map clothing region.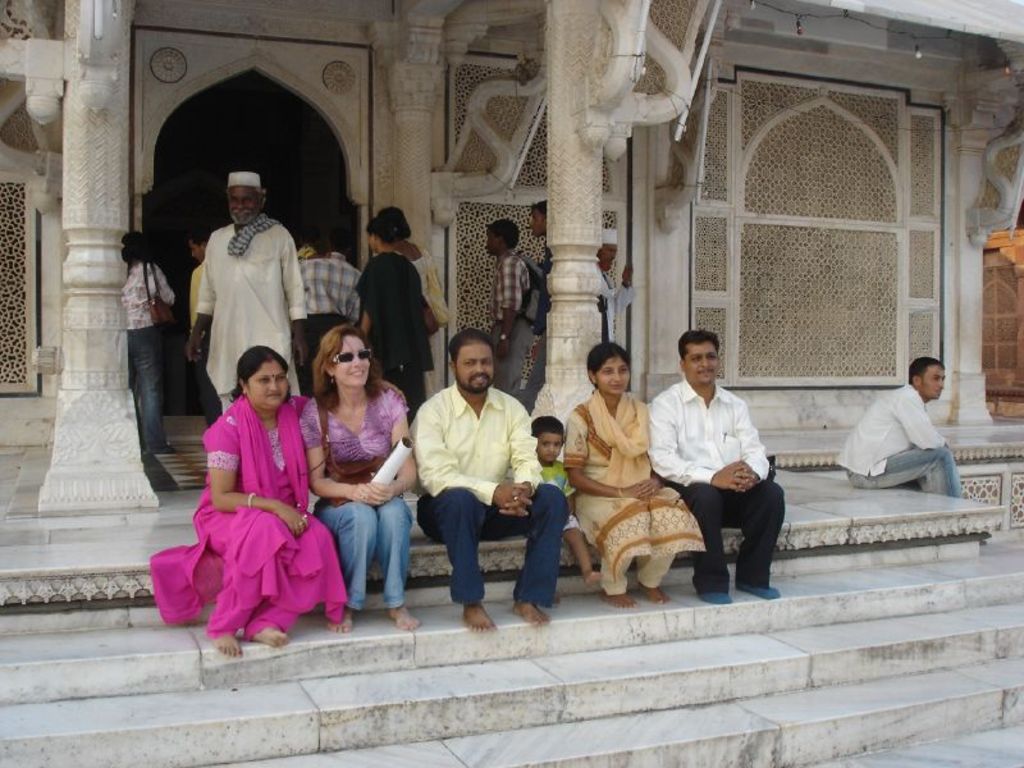
Mapped to [left=412, top=385, right=540, bottom=511].
